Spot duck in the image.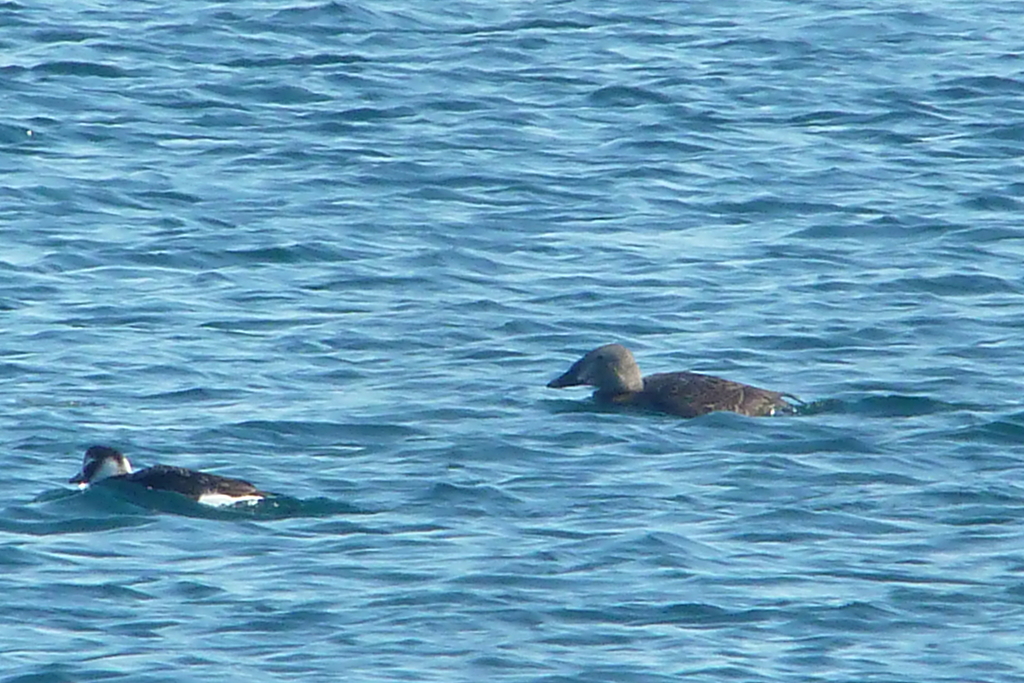
duck found at pyautogui.locateOnScreen(65, 440, 268, 510).
